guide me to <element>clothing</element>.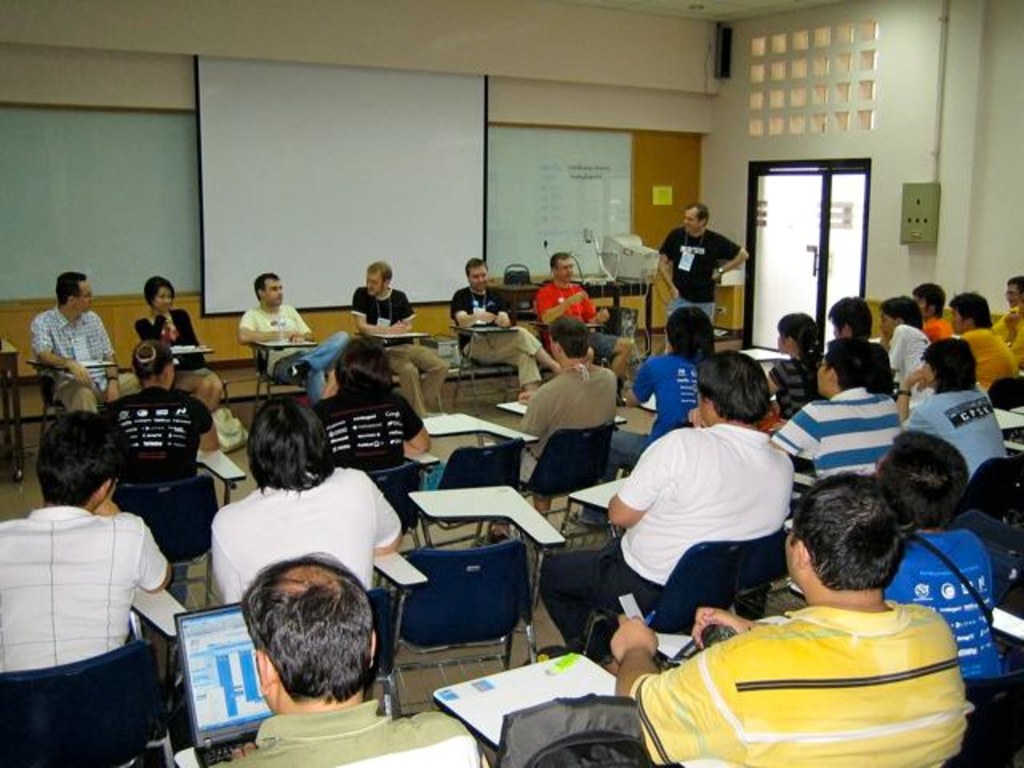
Guidance: [left=778, top=350, right=819, bottom=400].
